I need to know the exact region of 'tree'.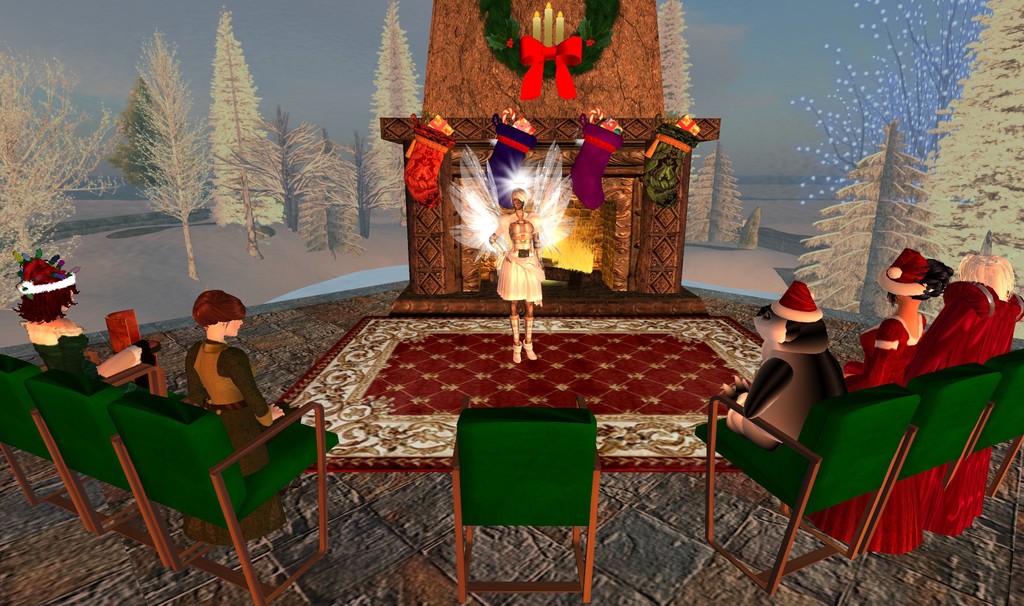
Region: l=369, t=0, r=414, b=221.
